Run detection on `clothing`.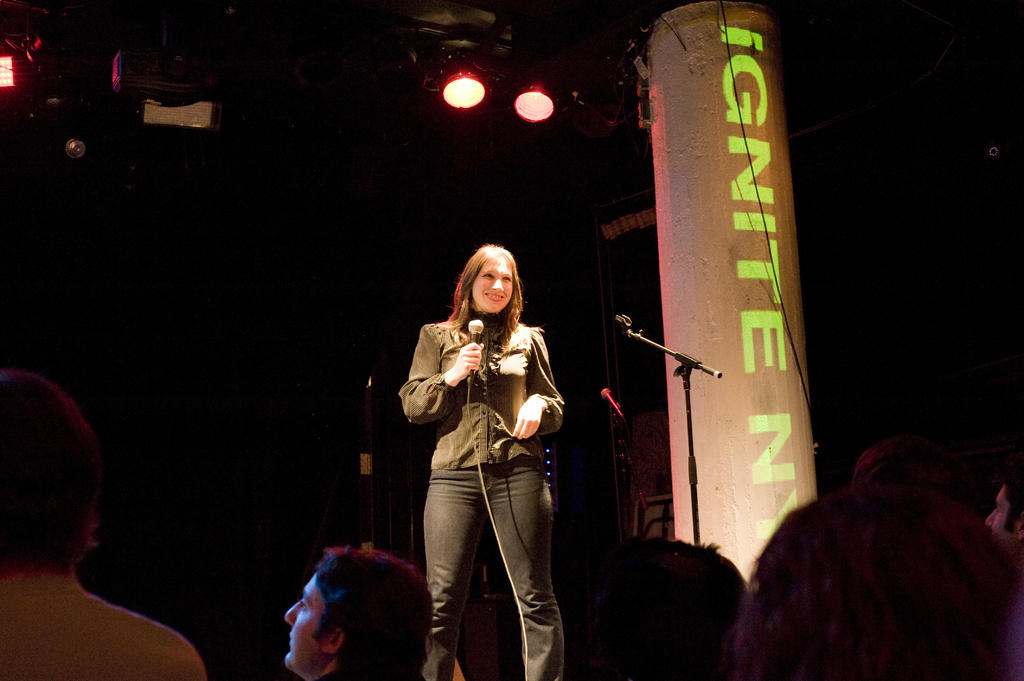
Result: detection(0, 573, 205, 680).
